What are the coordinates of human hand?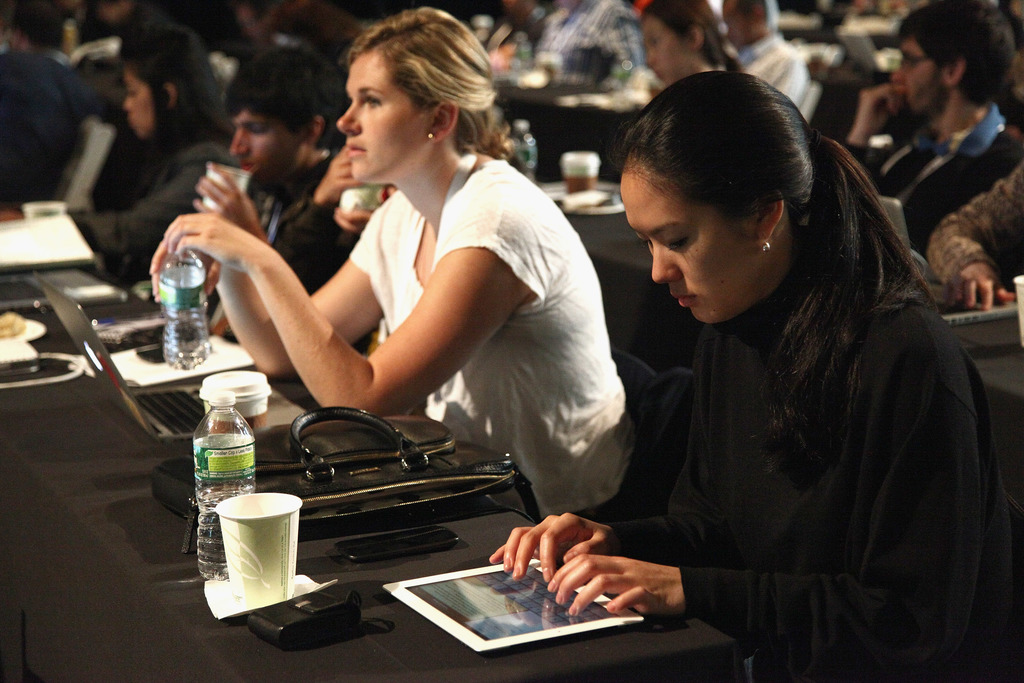
(486,512,625,587).
